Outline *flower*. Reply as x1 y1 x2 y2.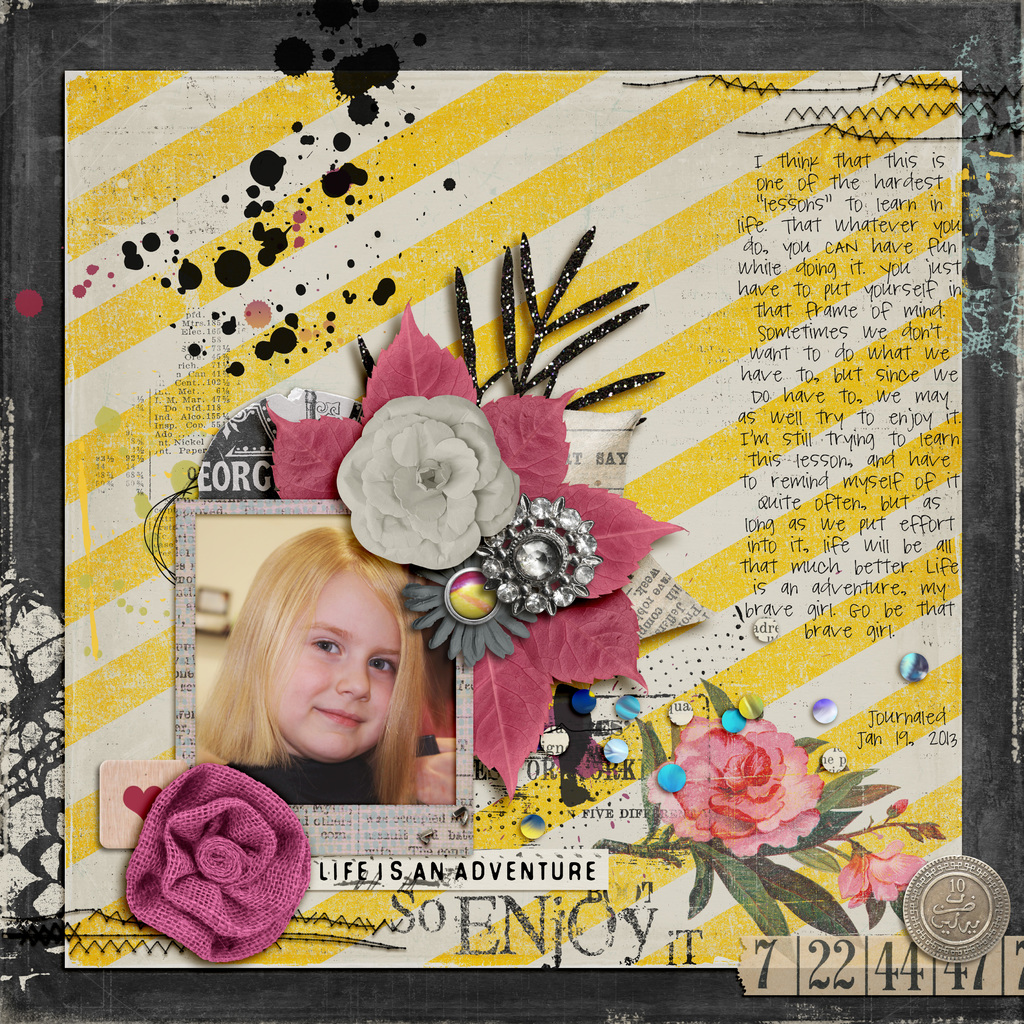
840 840 927 912.
